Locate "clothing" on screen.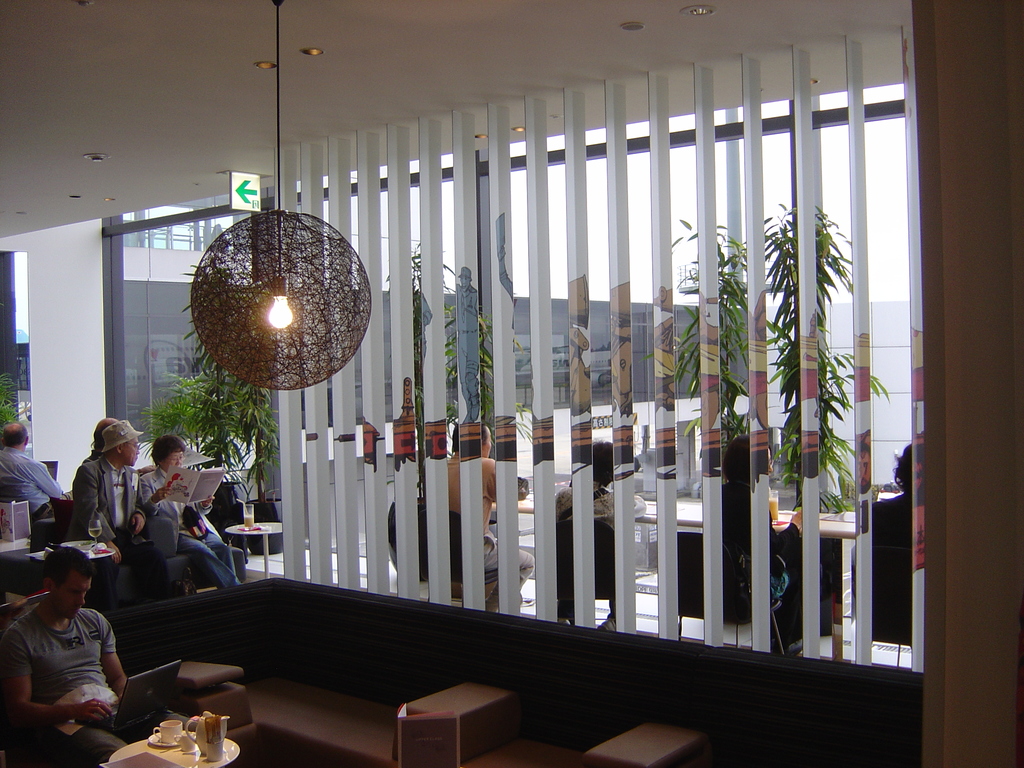
On screen at 13/589/120/739.
